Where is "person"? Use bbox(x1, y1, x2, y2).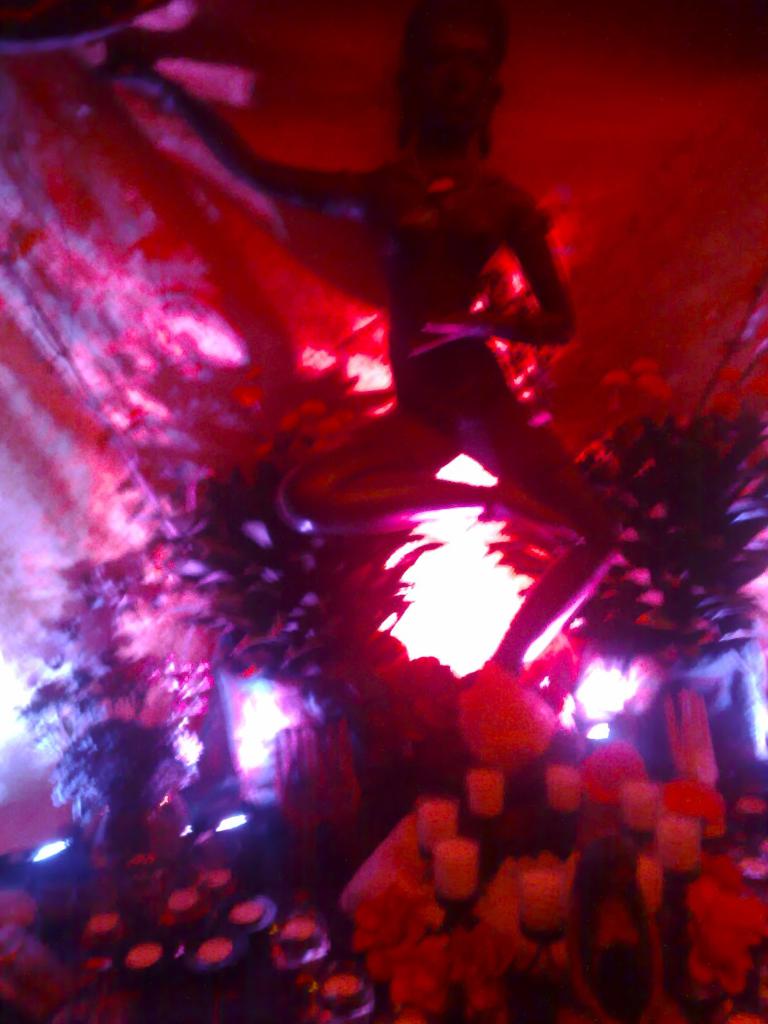
bbox(115, 0, 629, 678).
